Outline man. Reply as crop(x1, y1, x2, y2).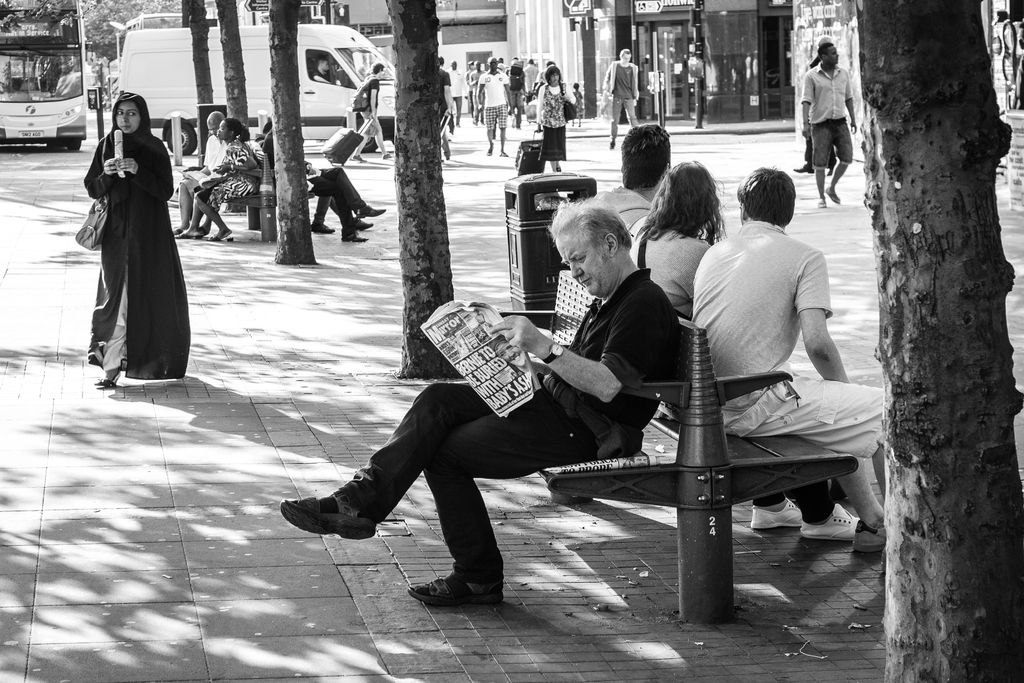
crop(352, 62, 397, 161).
